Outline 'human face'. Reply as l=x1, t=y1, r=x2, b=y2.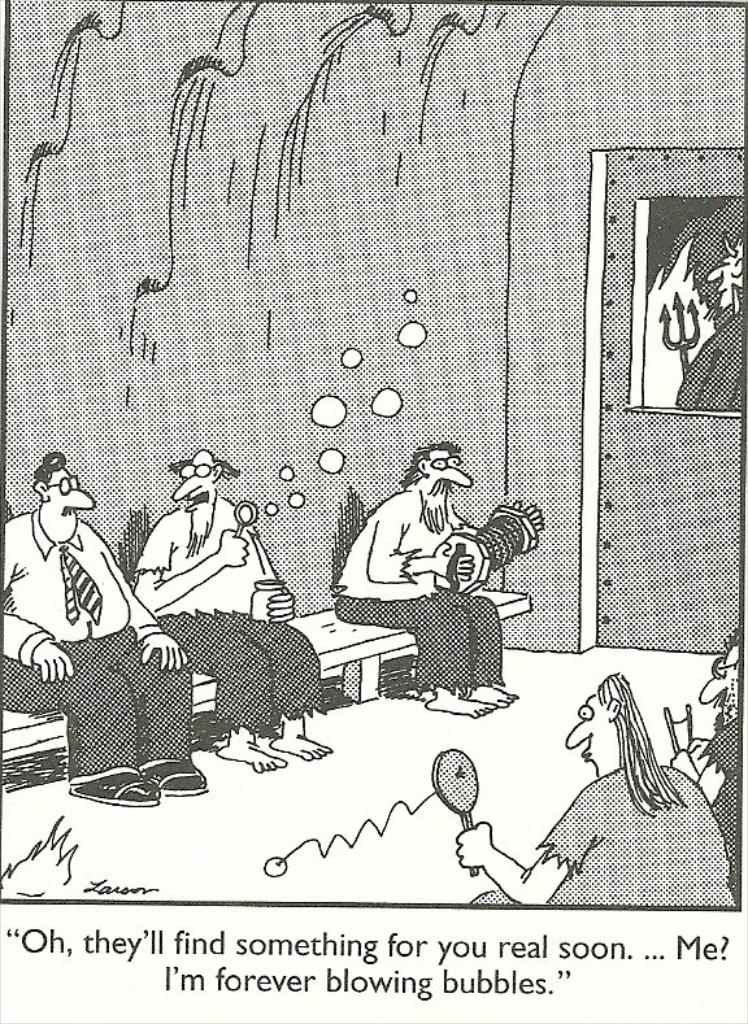
l=49, t=466, r=94, b=539.
